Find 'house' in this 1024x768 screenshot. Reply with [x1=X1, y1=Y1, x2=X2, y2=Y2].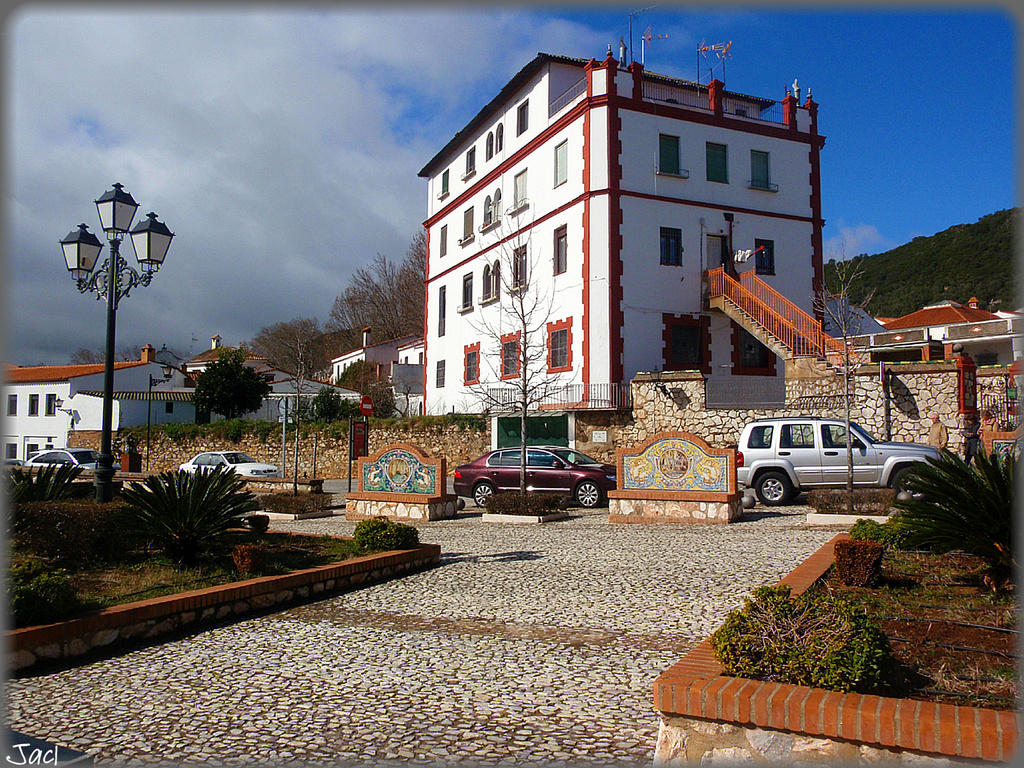
[x1=823, y1=279, x2=1023, y2=372].
